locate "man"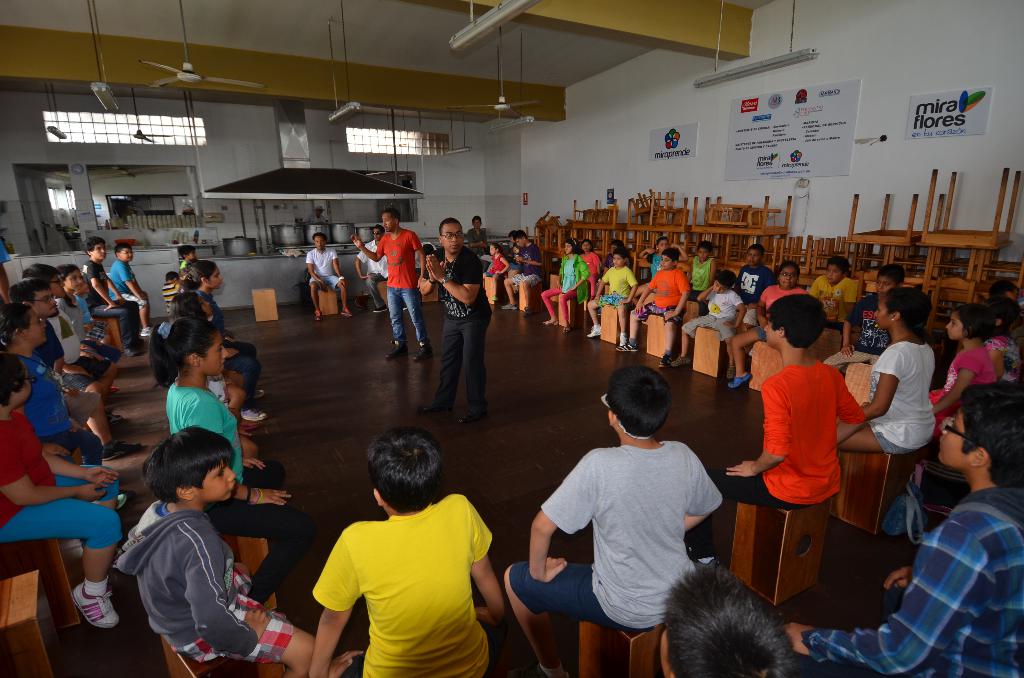
<bbox>422, 216, 489, 423</bbox>
